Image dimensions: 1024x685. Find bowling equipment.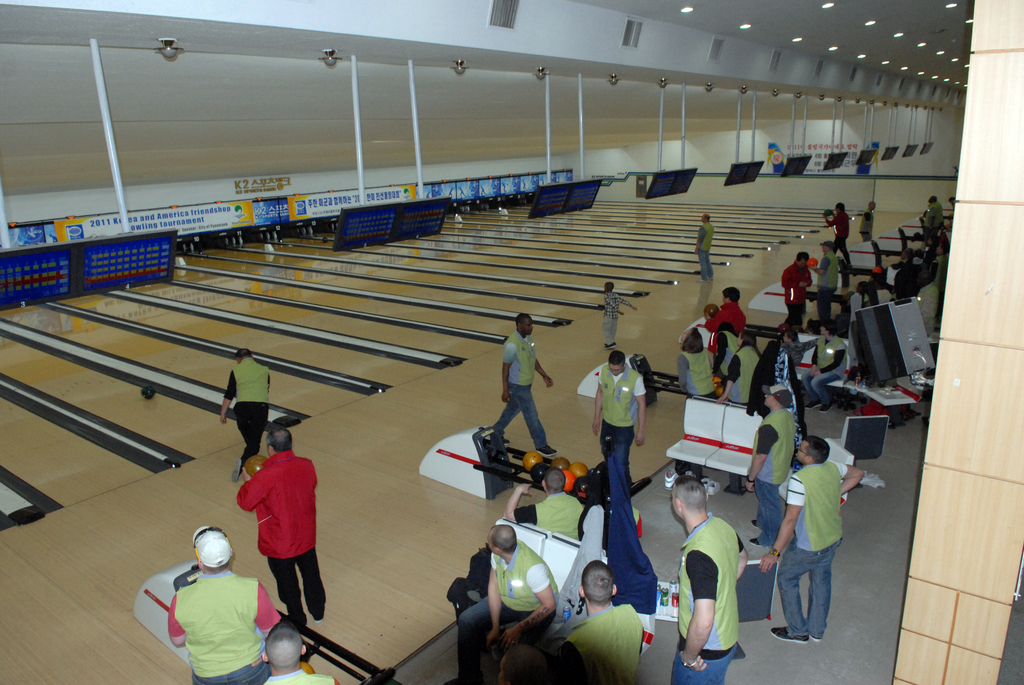
bbox=[877, 228, 908, 253].
